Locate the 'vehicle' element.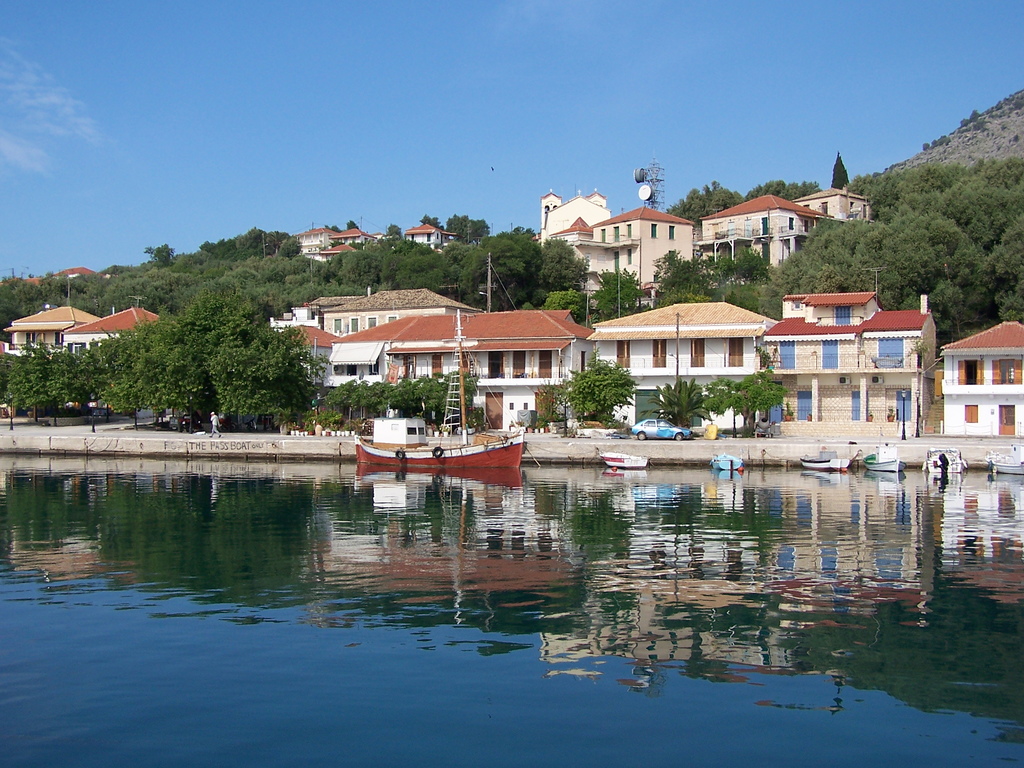
Element bbox: crop(922, 445, 970, 479).
